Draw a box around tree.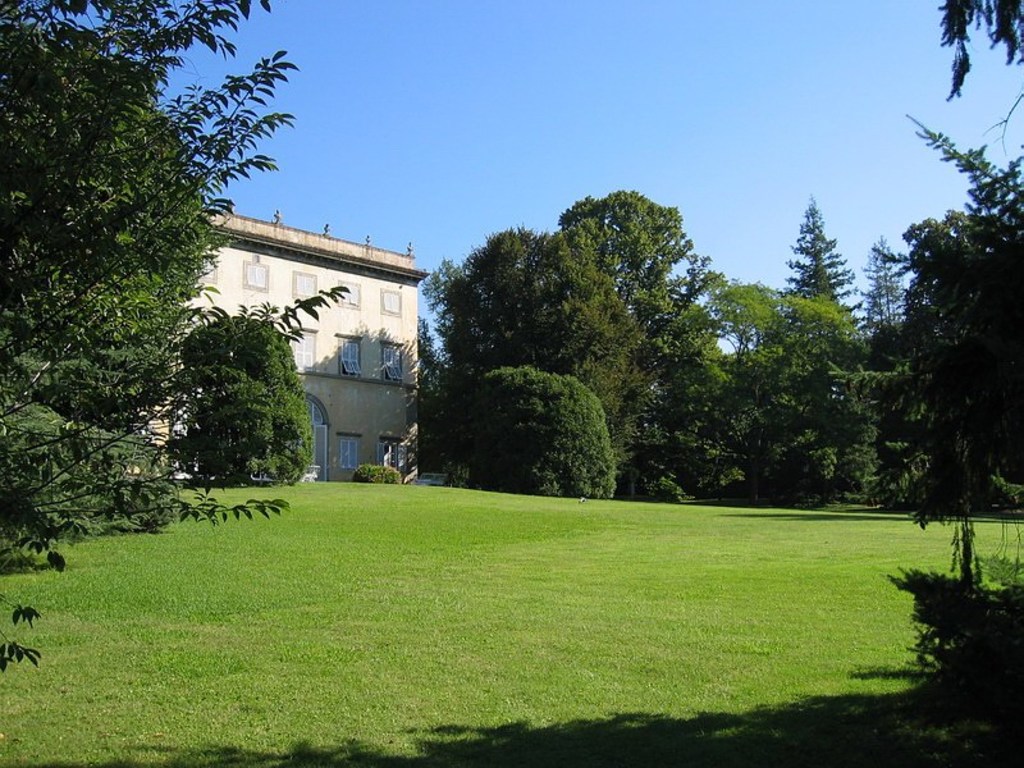
(x1=645, y1=279, x2=724, y2=416).
